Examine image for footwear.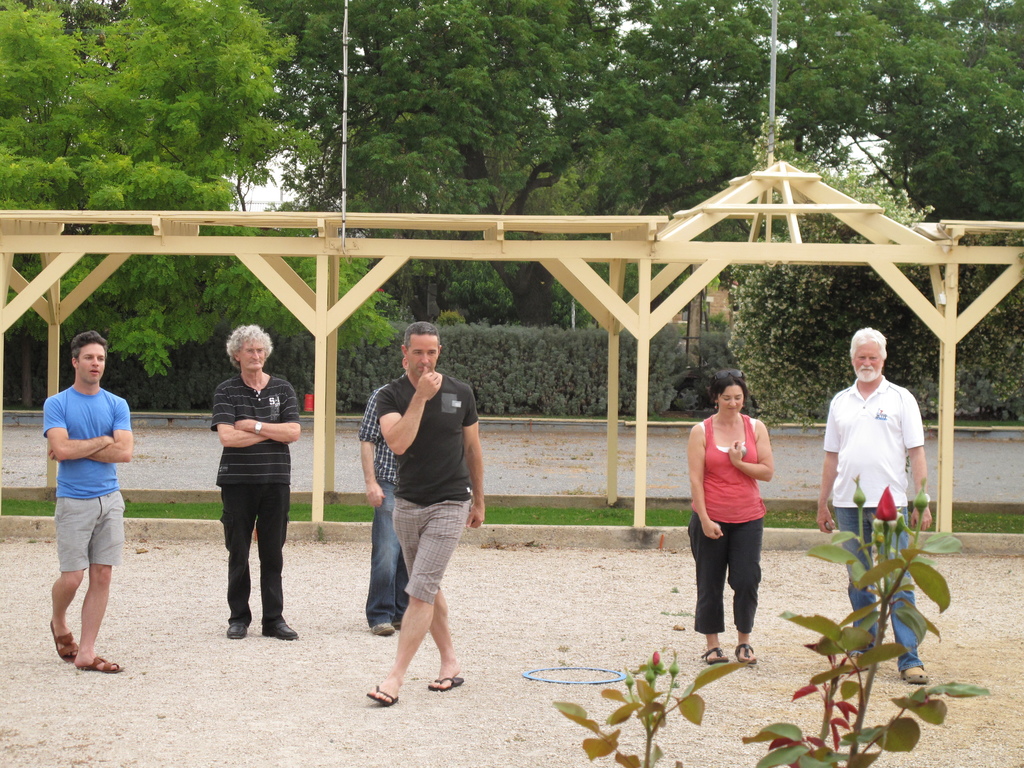
Examination result: x1=837 y1=657 x2=868 y2=673.
